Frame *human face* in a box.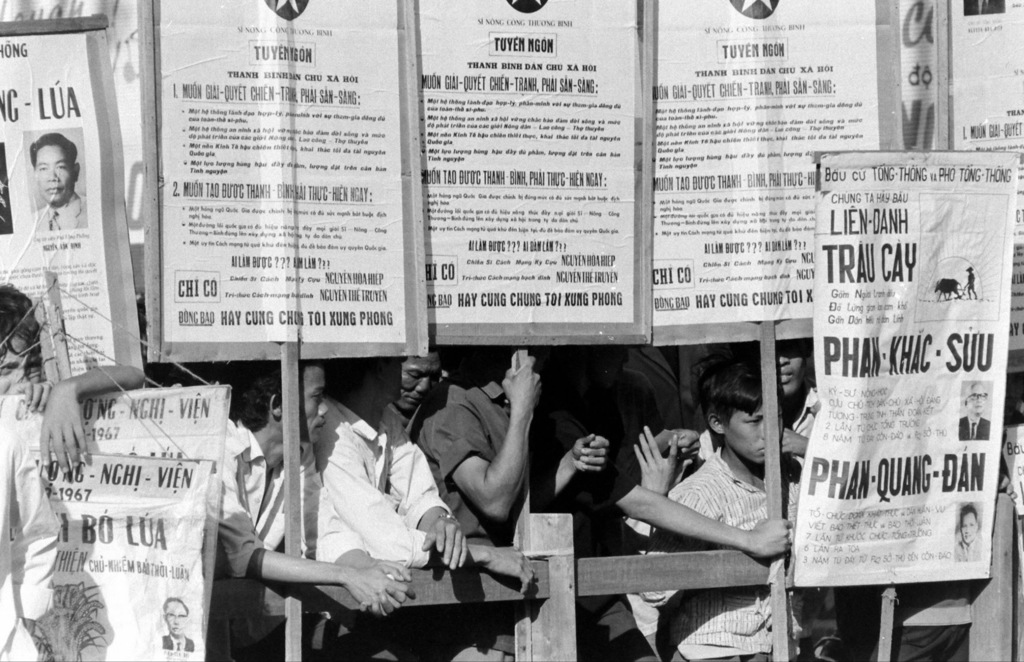
locate(726, 407, 785, 465).
